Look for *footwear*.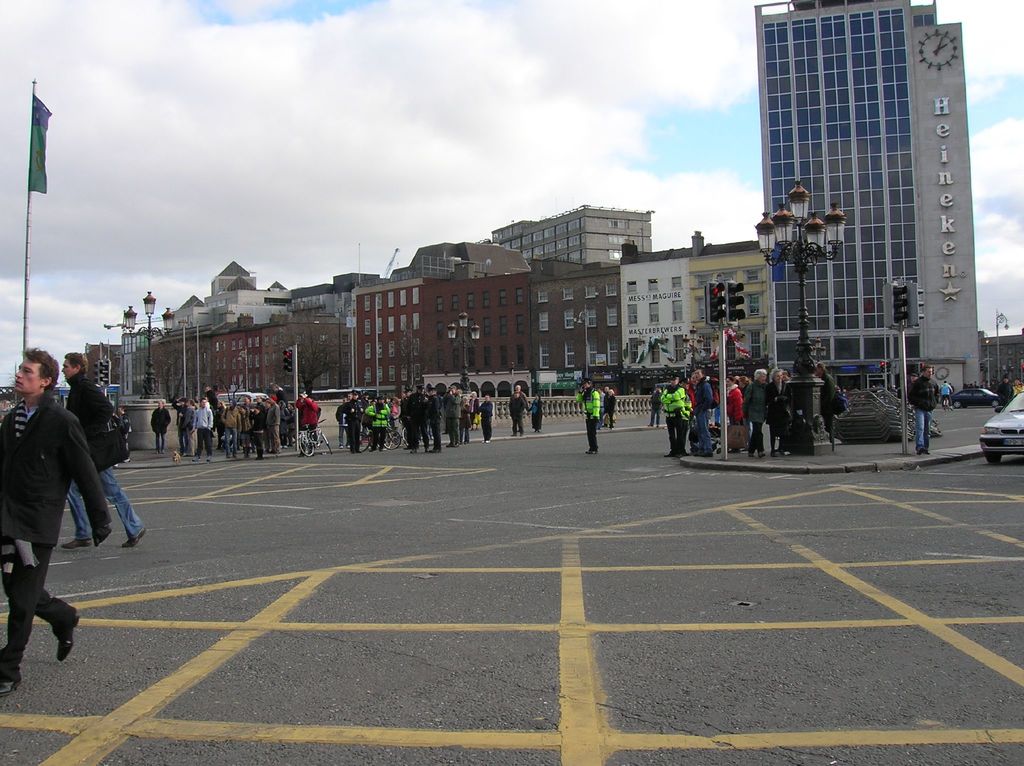
Found: 648, 423, 650, 425.
